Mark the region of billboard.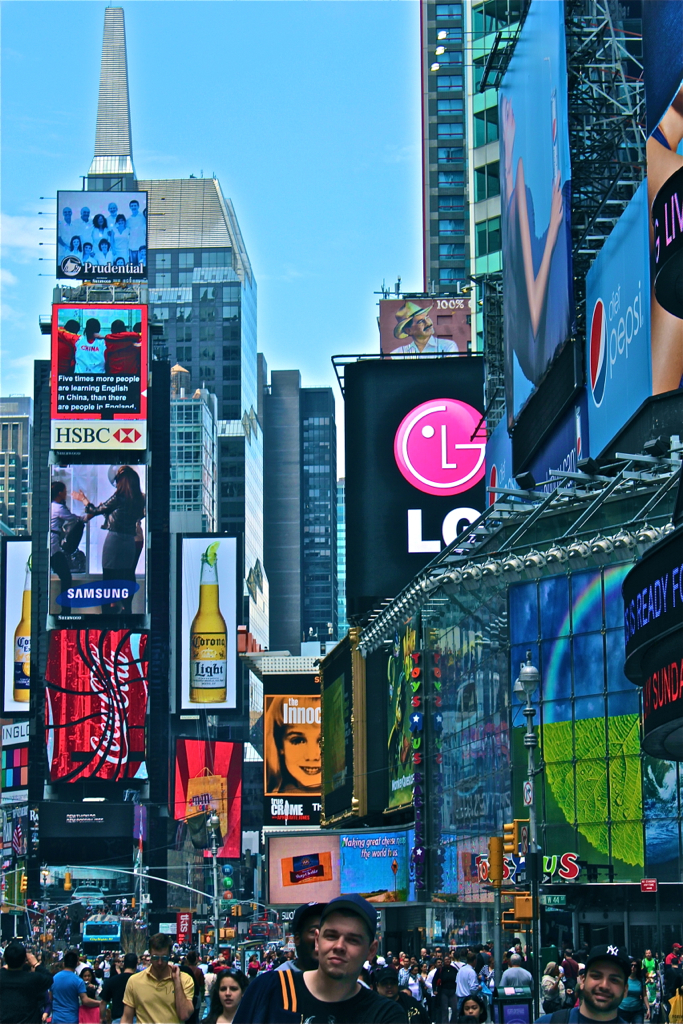
Region: [53, 184, 147, 271].
